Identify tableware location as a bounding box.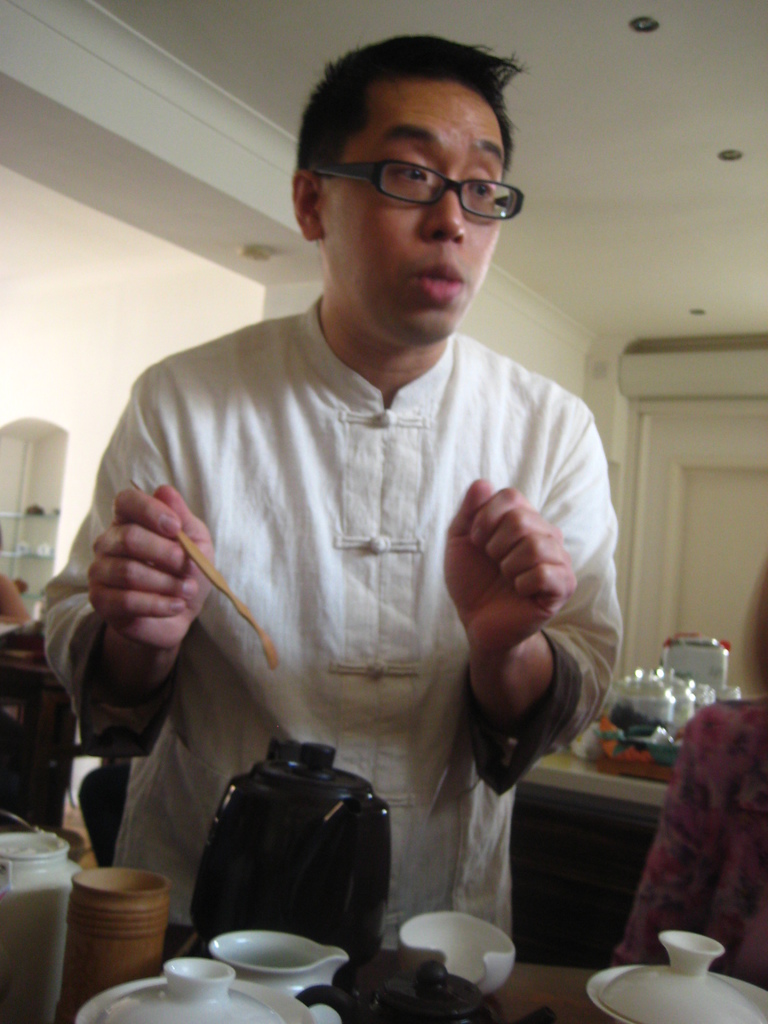
crop(52, 863, 169, 1023).
